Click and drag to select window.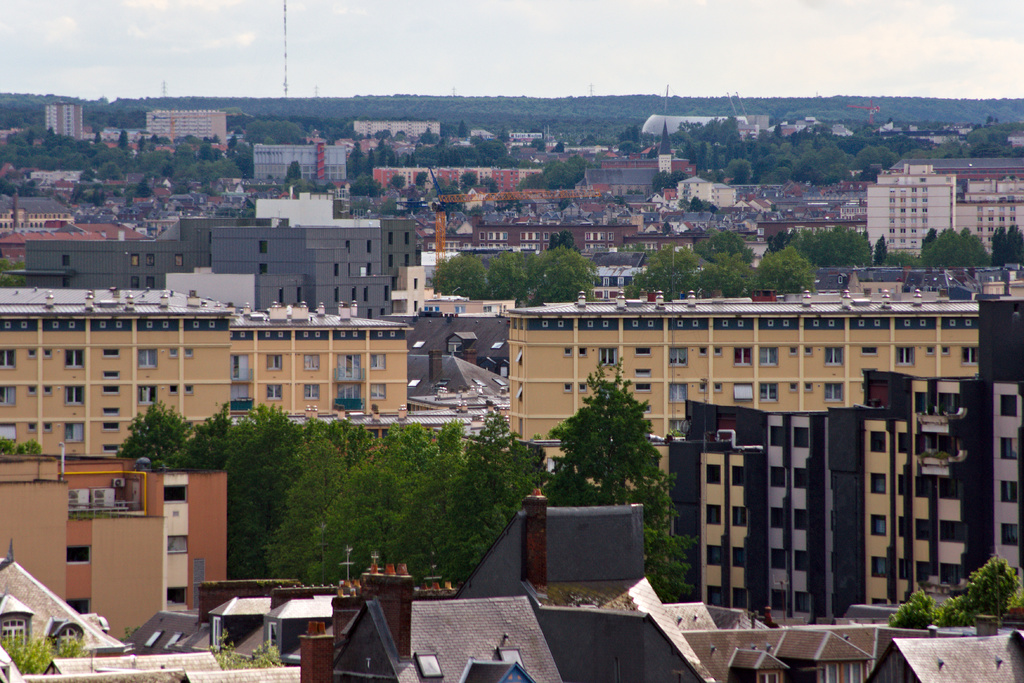
Selection: bbox=[804, 383, 813, 392].
